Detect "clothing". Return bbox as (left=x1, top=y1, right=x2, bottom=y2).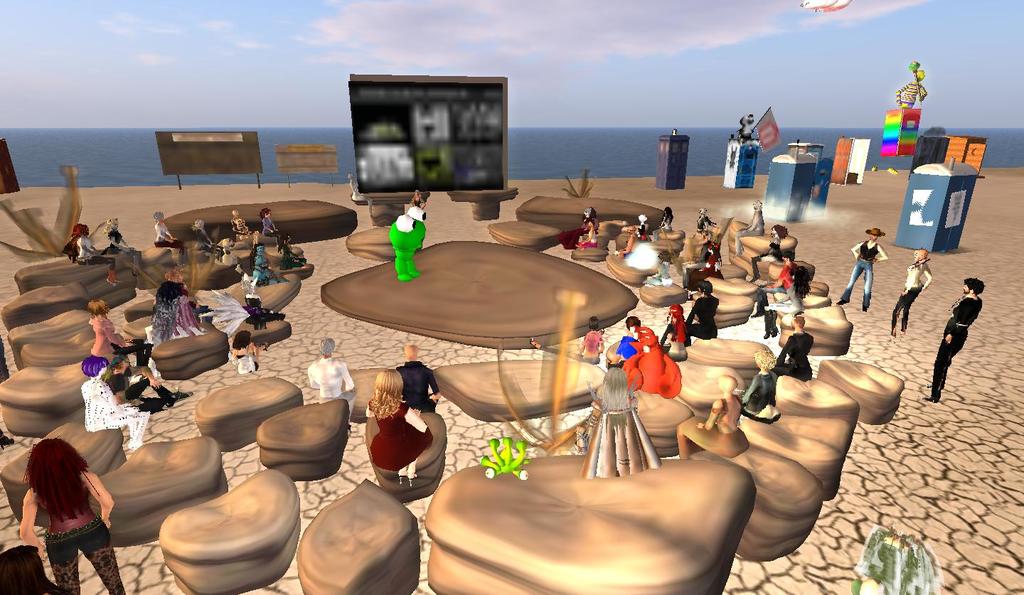
(left=43, top=490, right=125, bottom=594).
